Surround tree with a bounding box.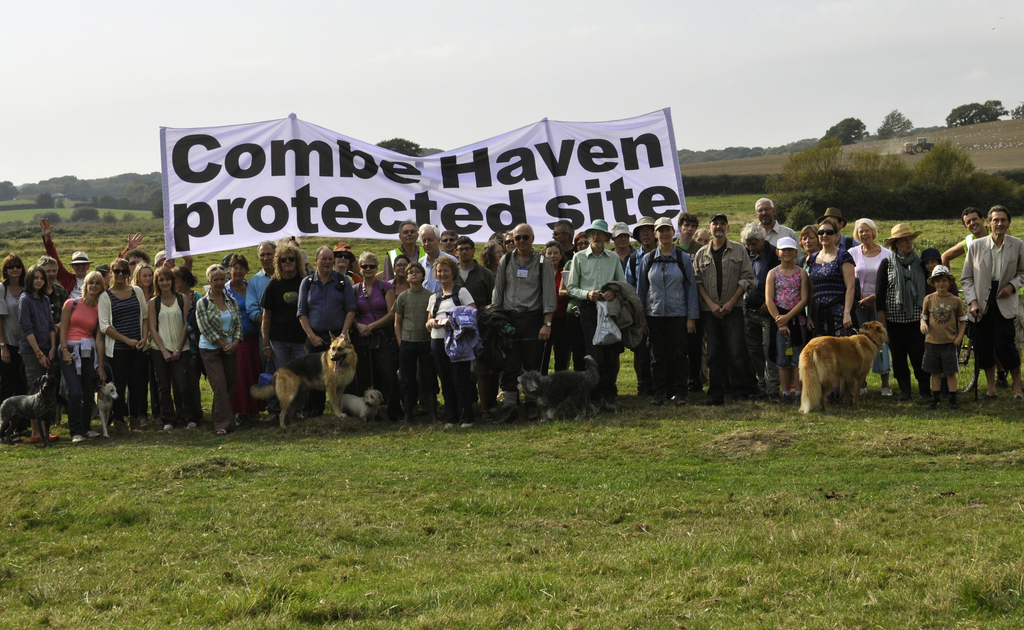
crop(36, 188, 58, 209).
